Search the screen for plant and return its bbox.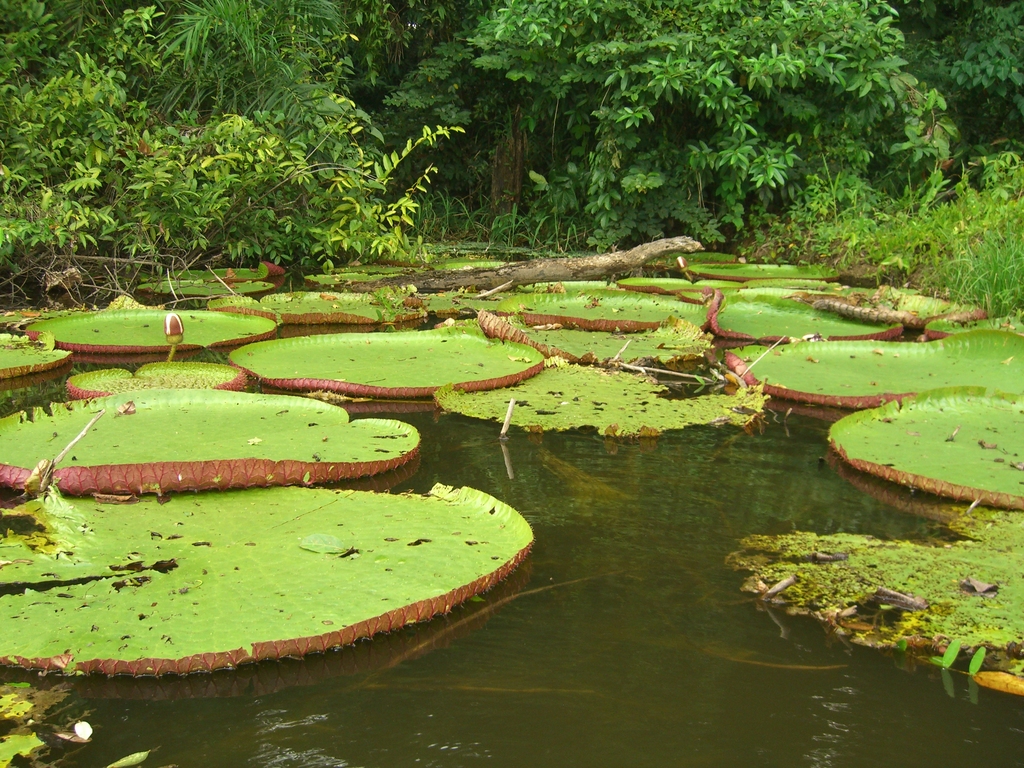
Found: {"left": 122, "top": 109, "right": 464, "bottom": 266}.
